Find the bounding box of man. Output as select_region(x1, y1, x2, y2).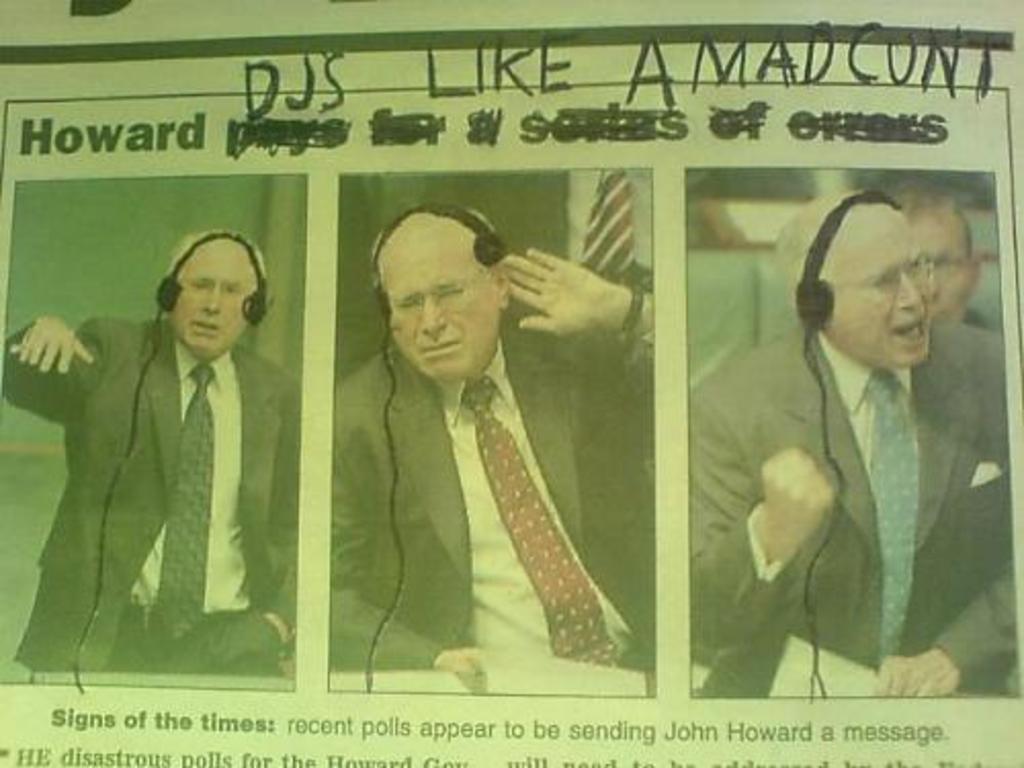
select_region(727, 164, 1001, 688).
